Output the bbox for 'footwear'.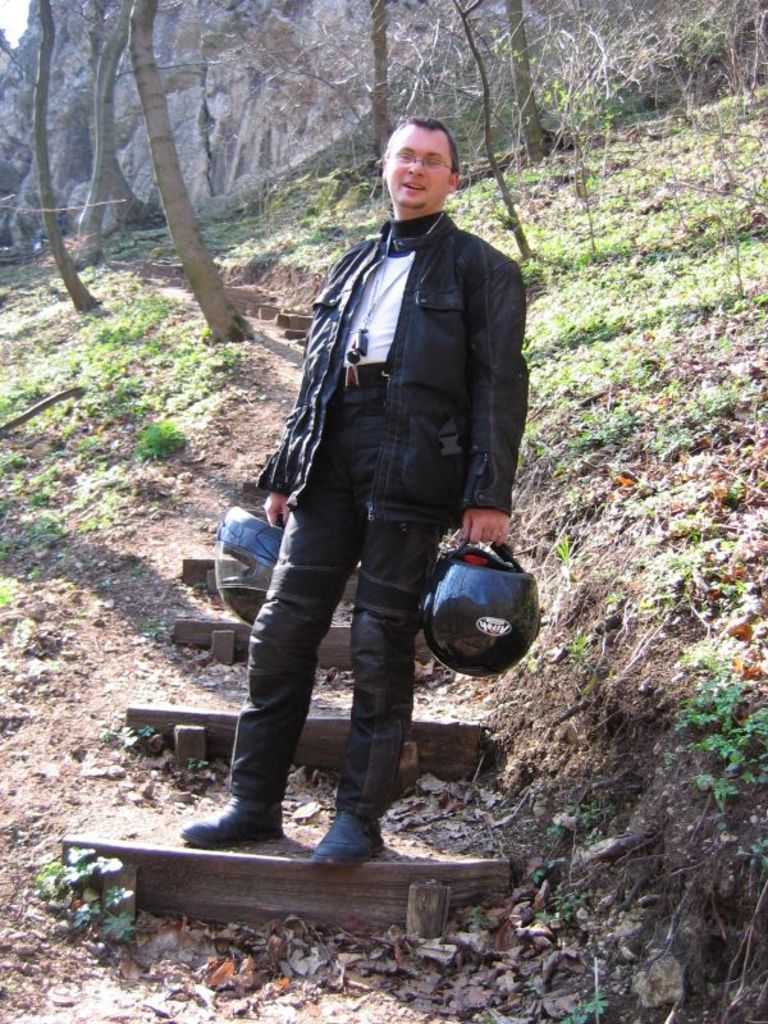
locate(308, 805, 392, 867).
